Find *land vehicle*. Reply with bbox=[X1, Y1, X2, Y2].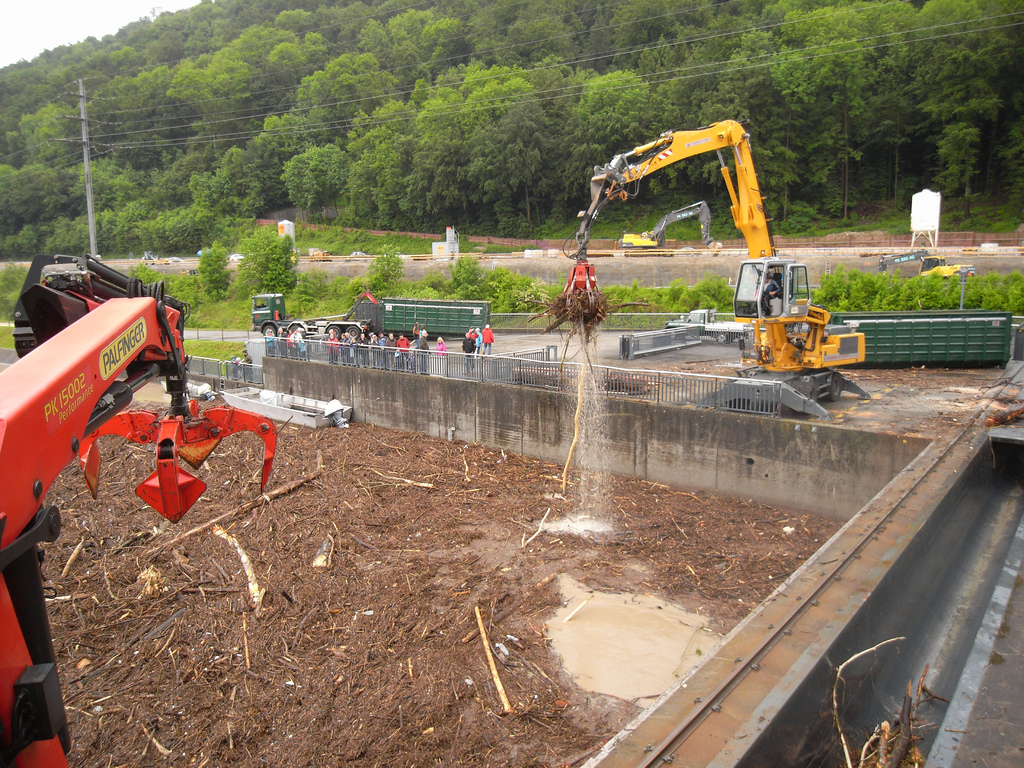
bbox=[616, 205, 721, 256].
